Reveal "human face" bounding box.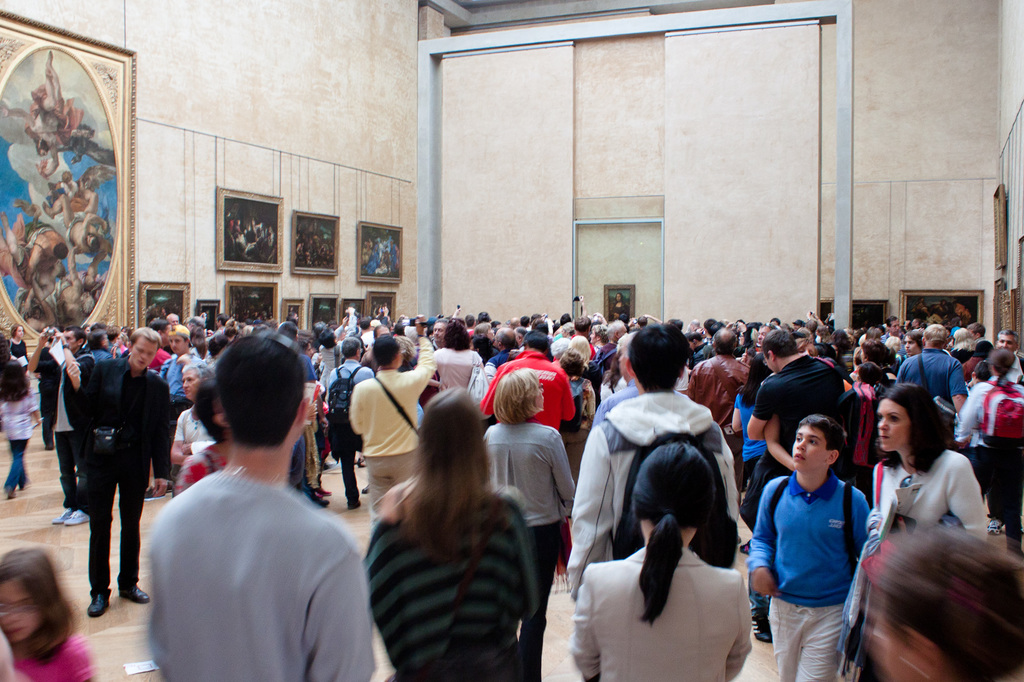
Revealed: <bbox>877, 400, 910, 451</bbox>.
